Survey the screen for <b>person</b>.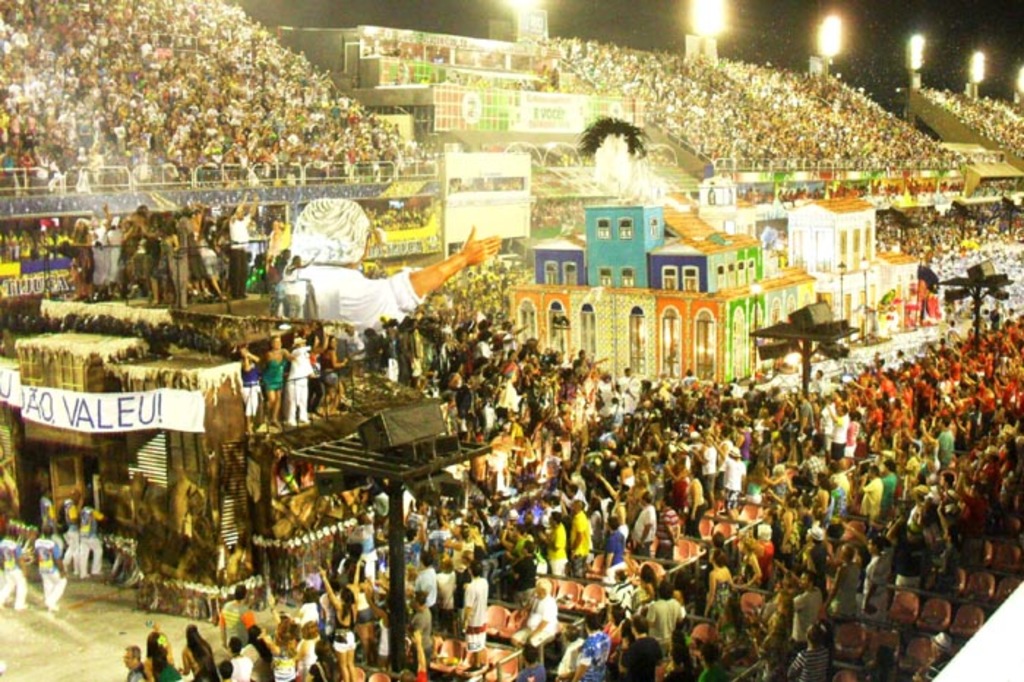
Survey found: 395 585 434 664.
